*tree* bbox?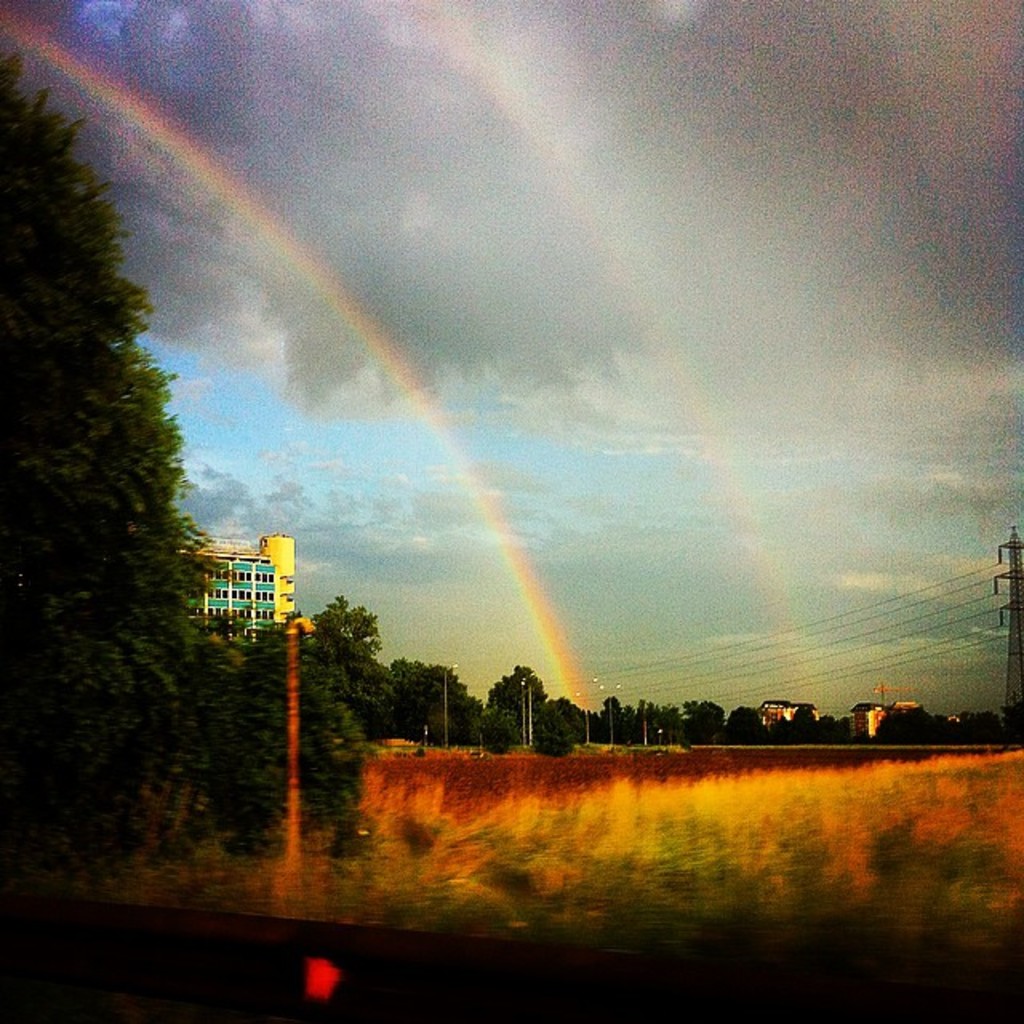
[x1=8, y1=85, x2=234, y2=843]
